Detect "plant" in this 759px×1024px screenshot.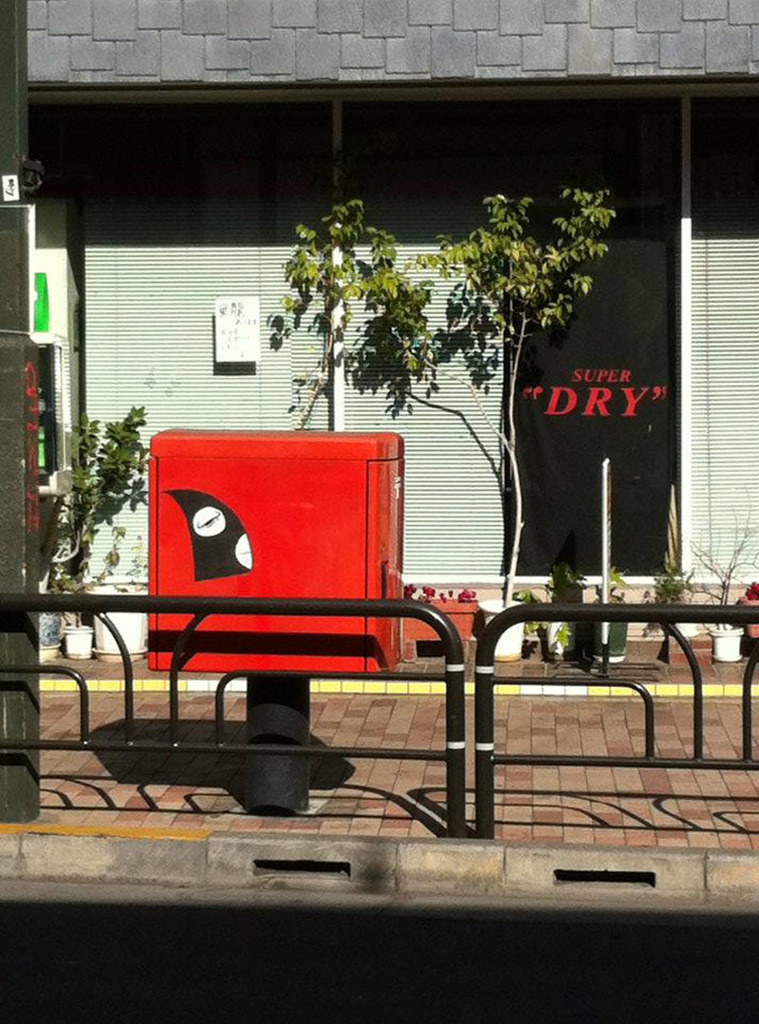
Detection: {"x1": 682, "y1": 509, "x2": 758, "y2": 605}.
